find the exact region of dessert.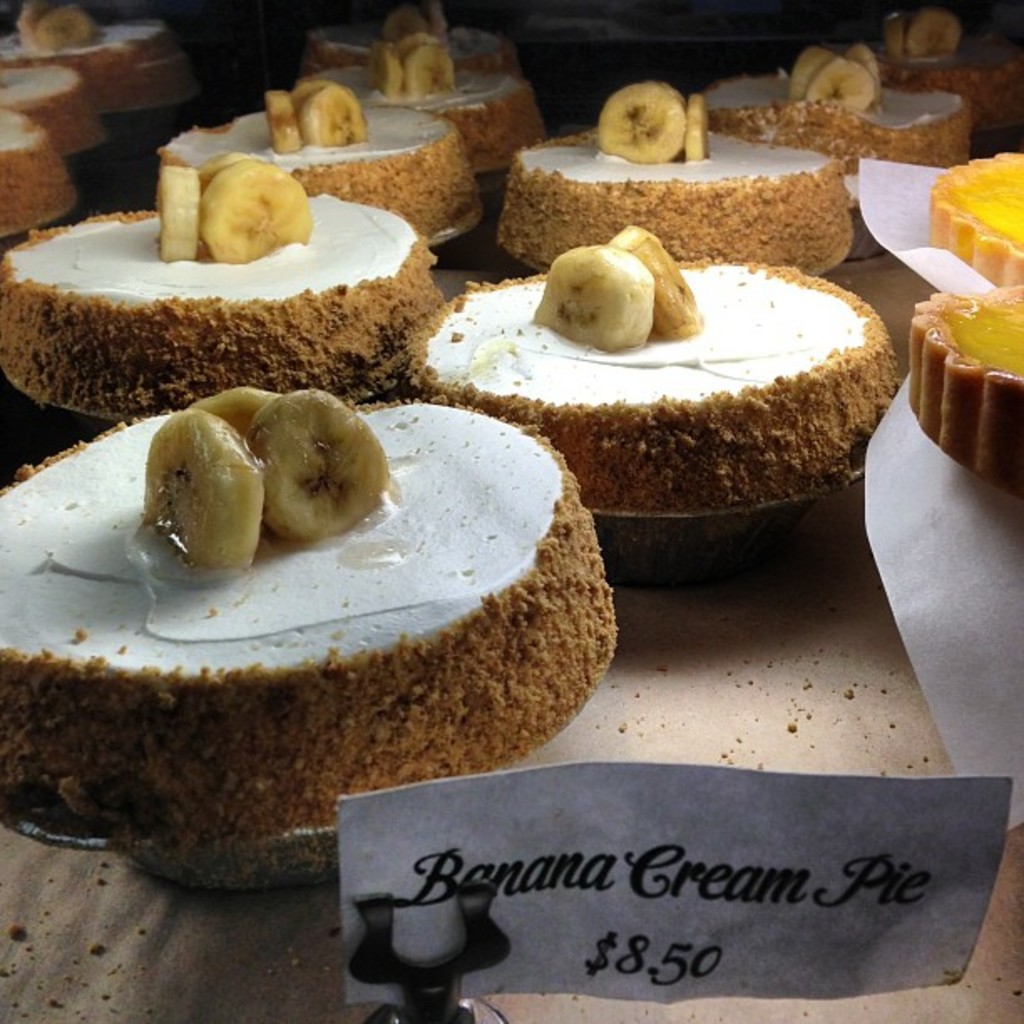
Exact region: {"x1": 0, "y1": 22, "x2": 199, "y2": 114}.
